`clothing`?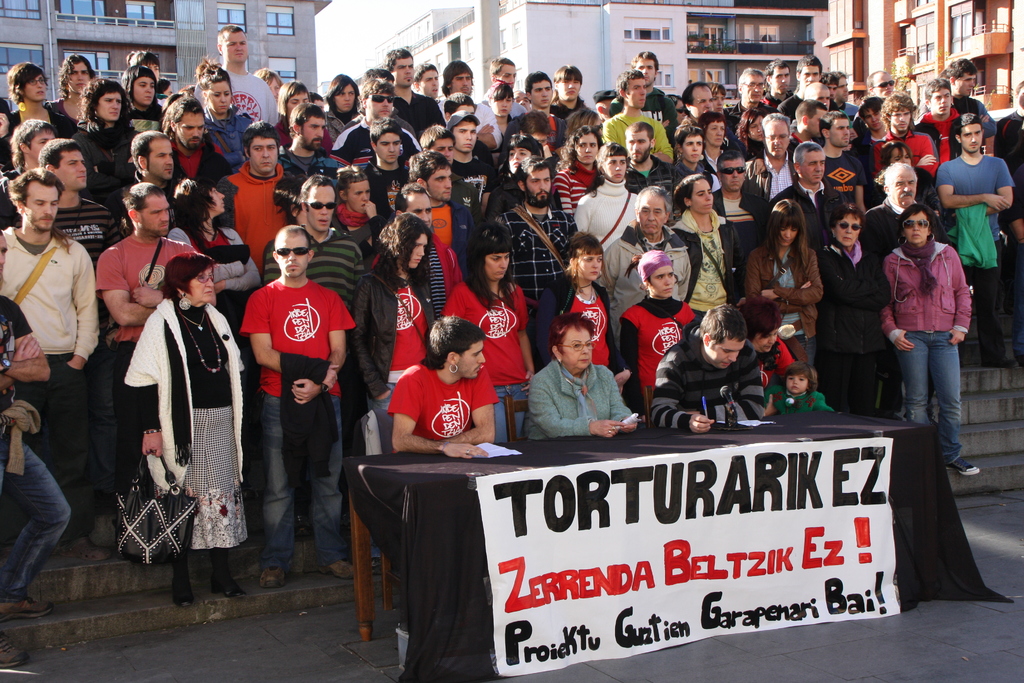
crop(77, 126, 140, 199)
